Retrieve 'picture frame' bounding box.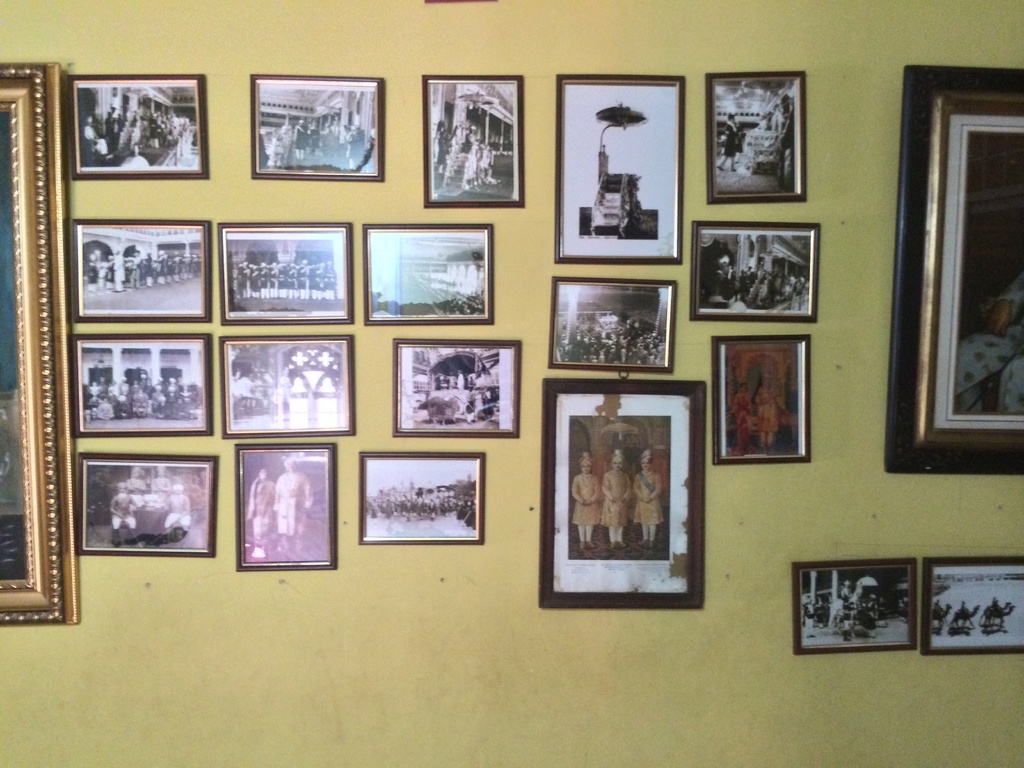
Bounding box: box=[547, 278, 676, 374].
